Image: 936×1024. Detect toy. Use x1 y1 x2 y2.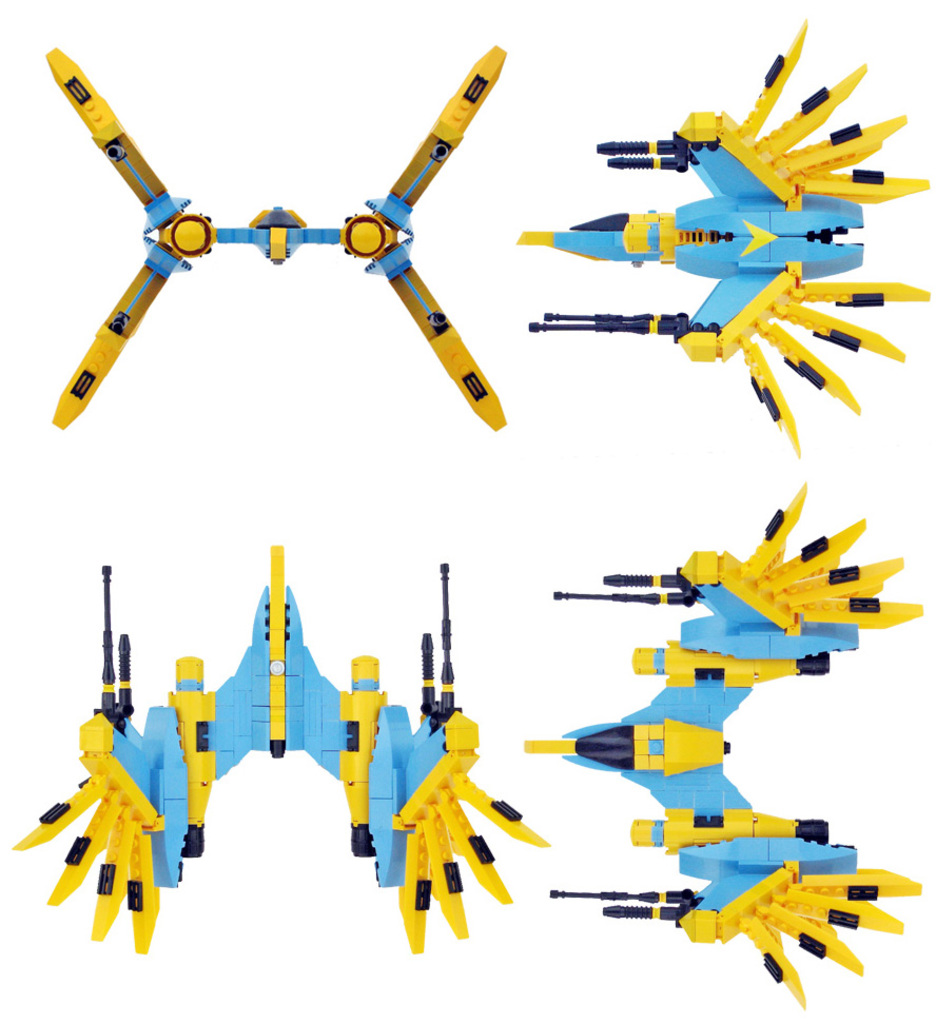
522 478 923 1019.
